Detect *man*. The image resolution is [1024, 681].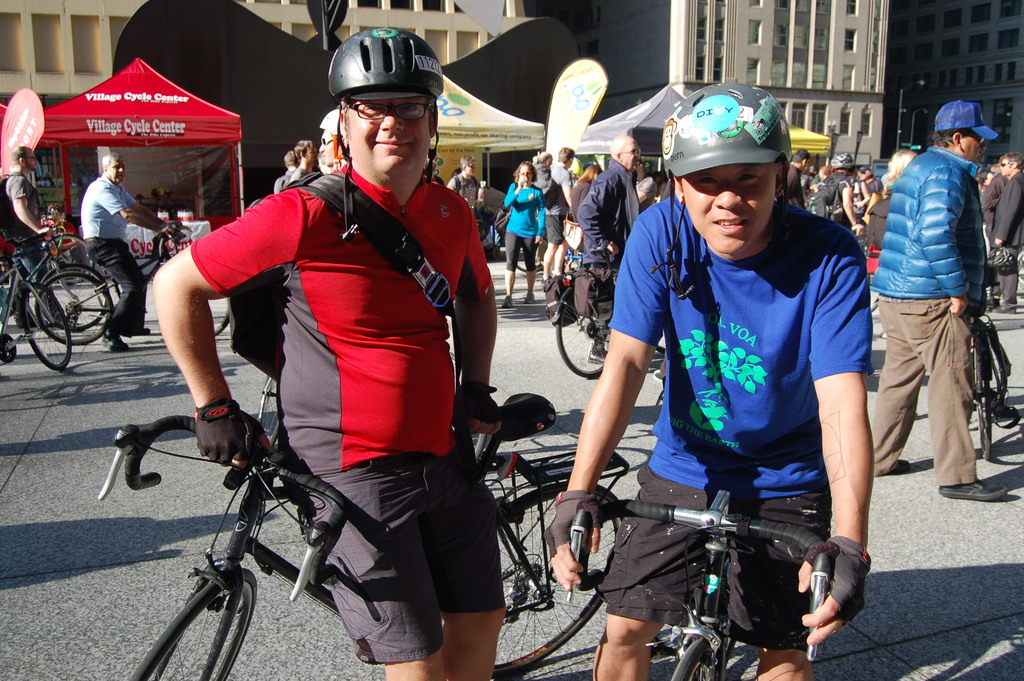
(76,150,180,354).
